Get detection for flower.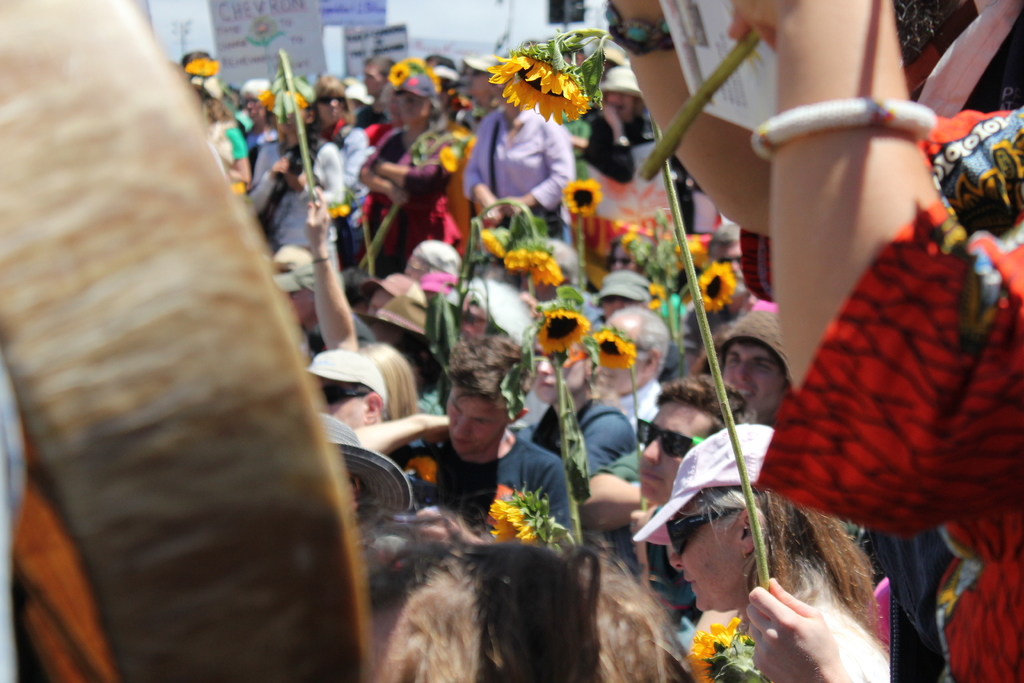
Detection: bbox=(184, 56, 225, 73).
